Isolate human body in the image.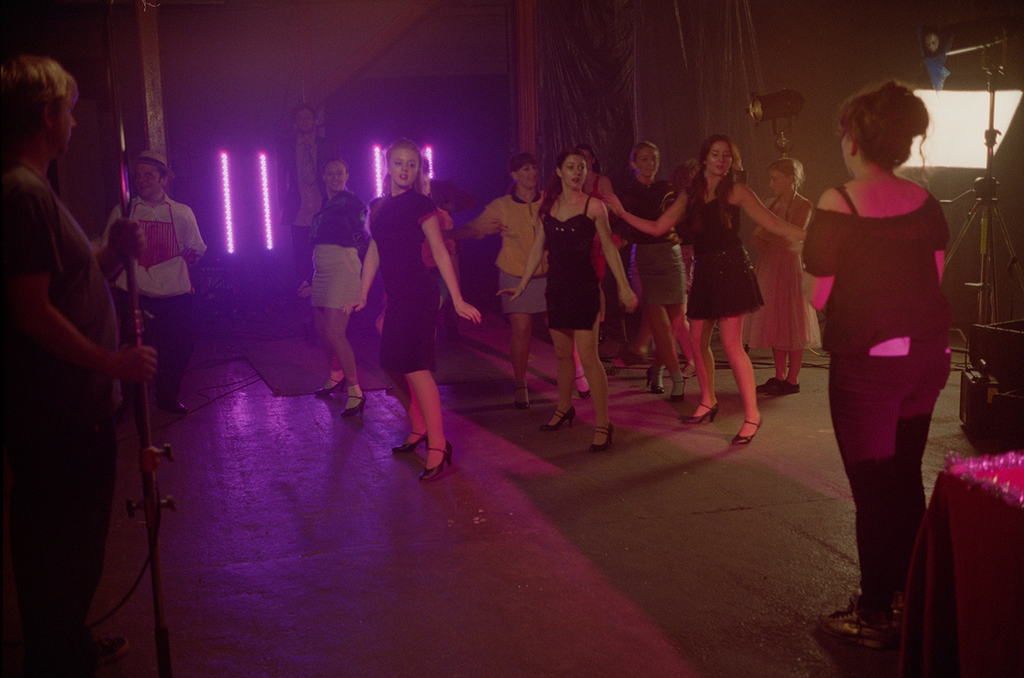
Isolated region: {"left": 808, "top": 165, "right": 962, "bottom": 648}.
